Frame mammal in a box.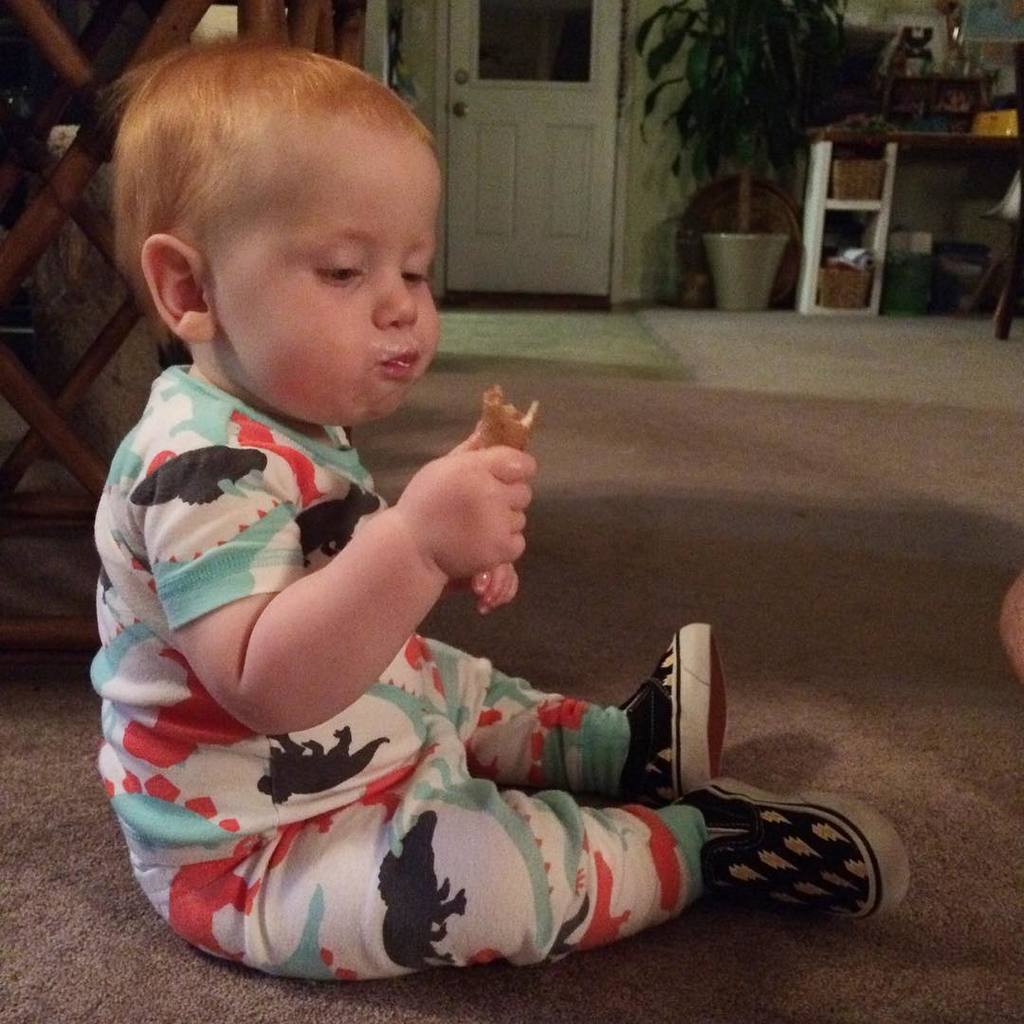
region(88, 29, 906, 989).
